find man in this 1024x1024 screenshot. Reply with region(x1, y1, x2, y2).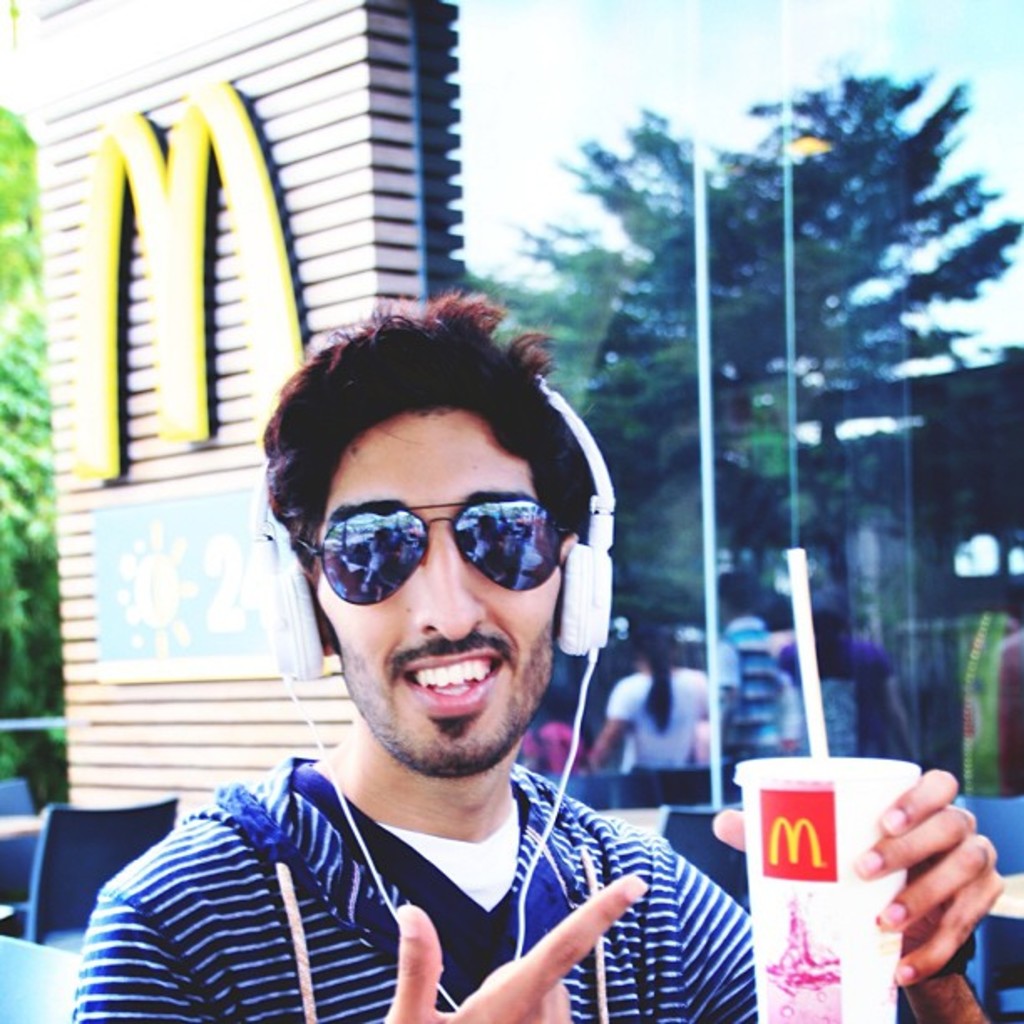
region(67, 306, 1001, 1022).
